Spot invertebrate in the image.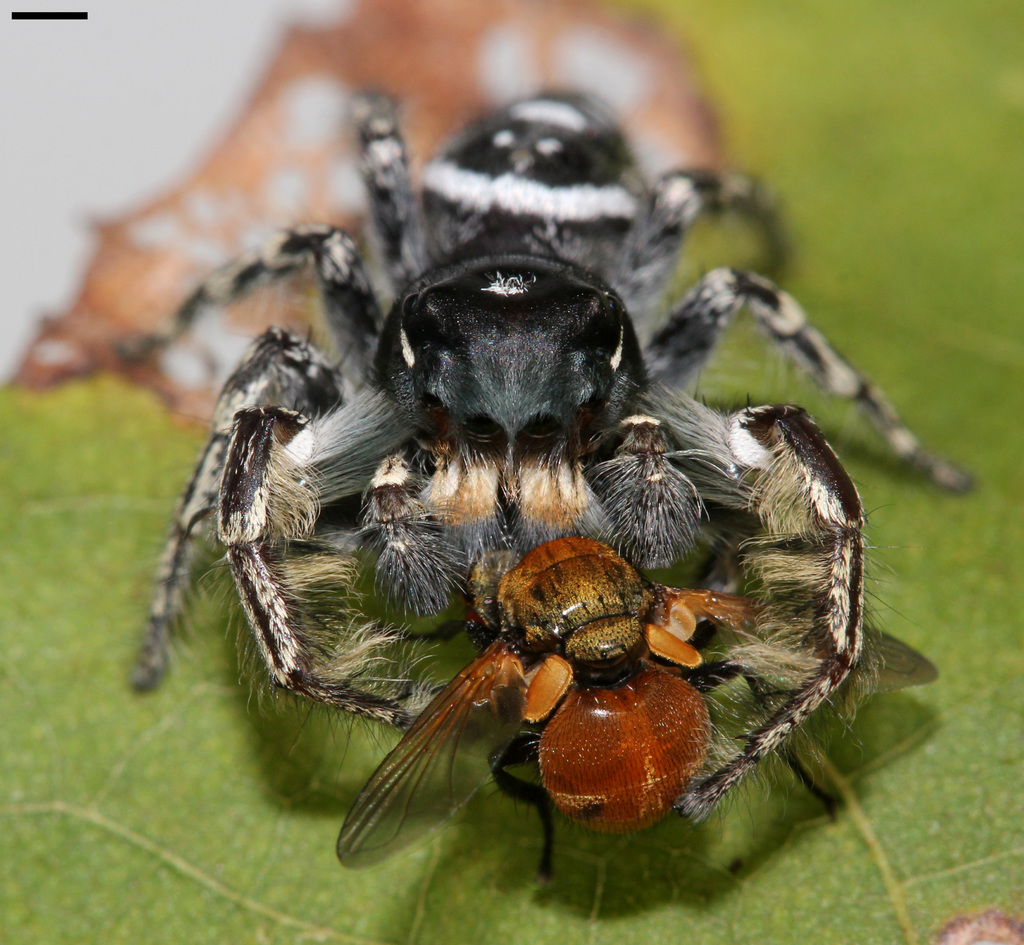
invertebrate found at bbox=[335, 529, 856, 875].
